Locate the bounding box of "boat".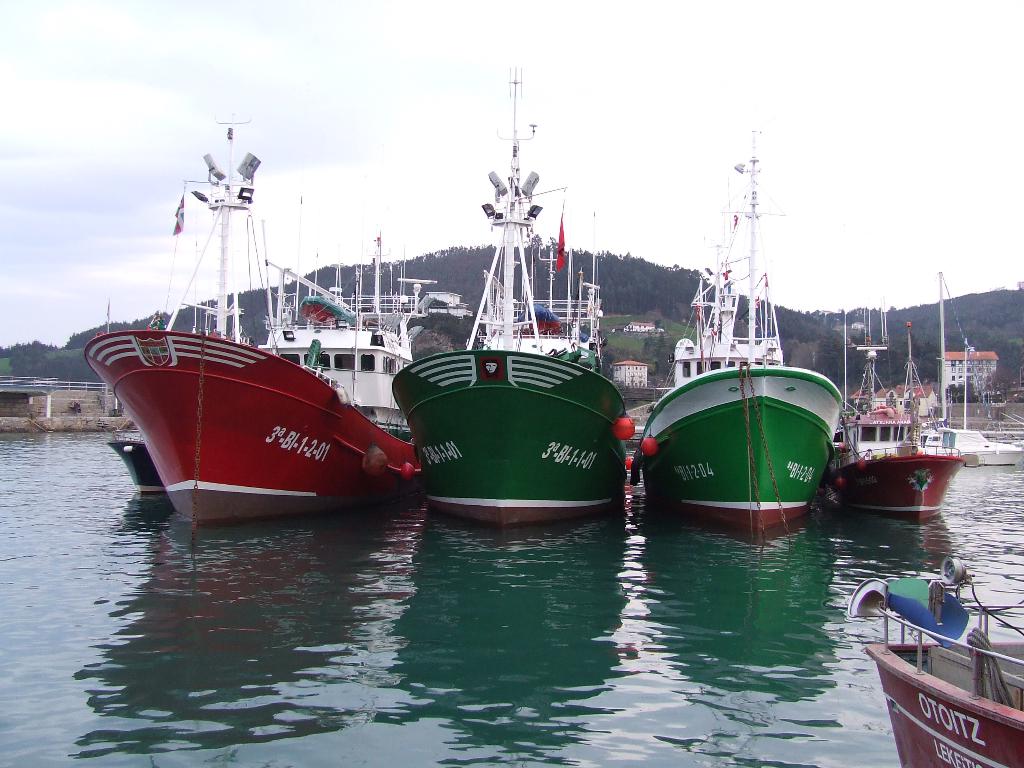
Bounding box: detection(818, 275, 958, 520).
